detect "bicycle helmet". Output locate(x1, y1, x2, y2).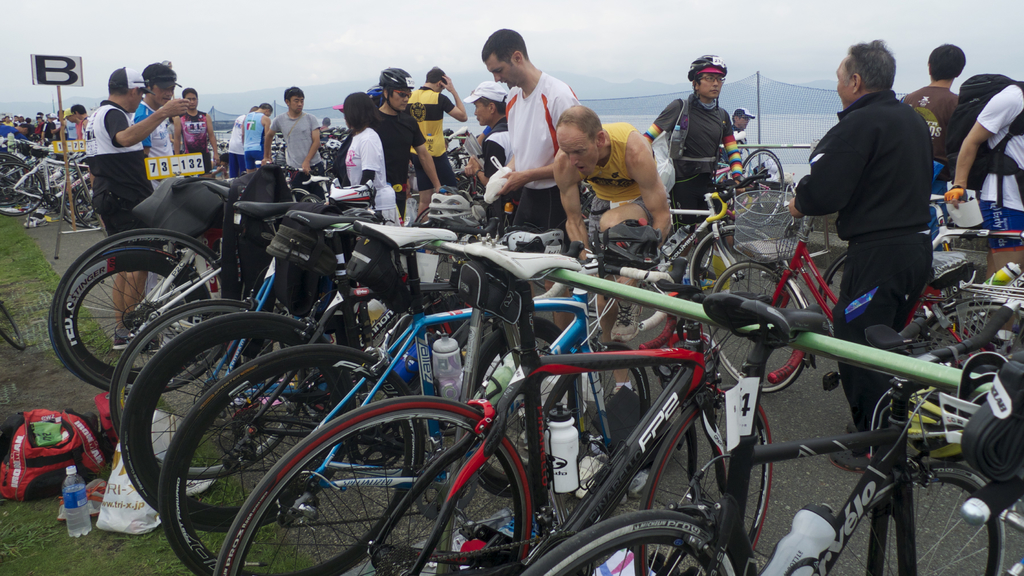
locate(381, 63, 413, 87).
